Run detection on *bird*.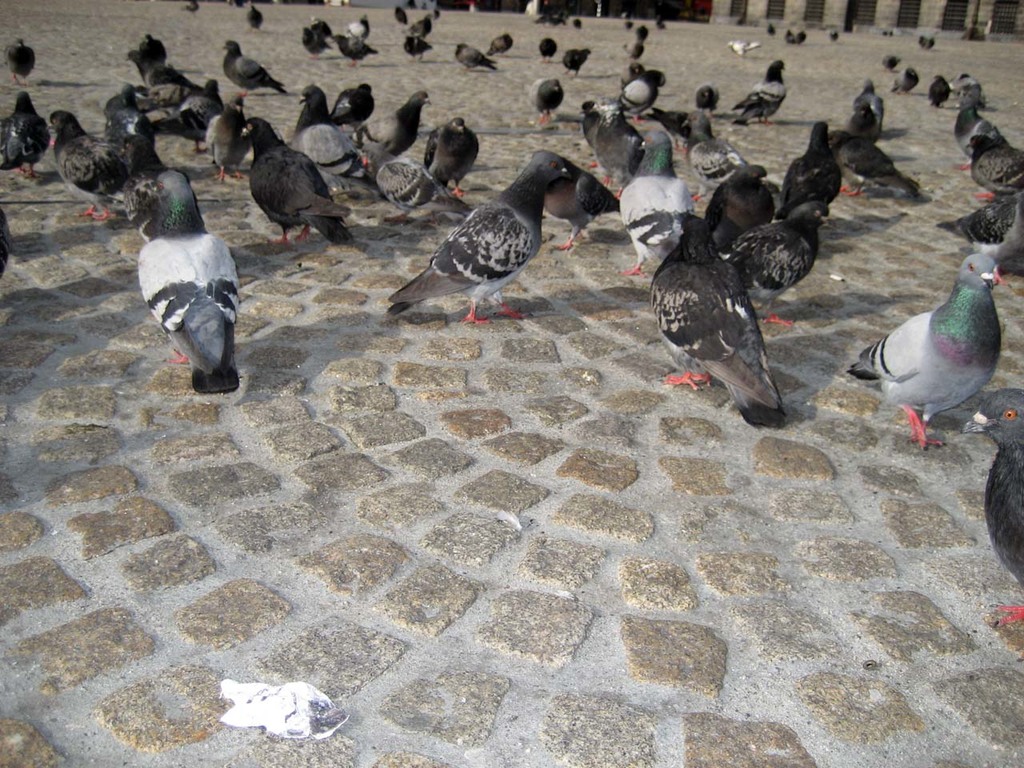
Result: bbox(245, 0, 265, 31).
